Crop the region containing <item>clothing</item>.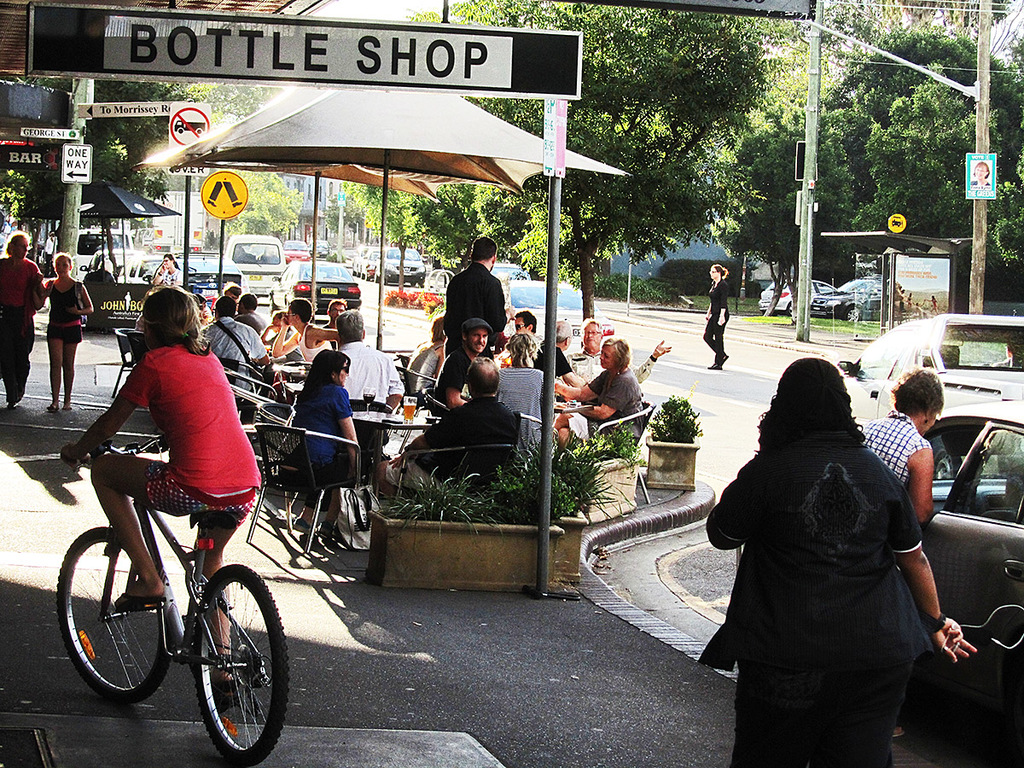
Crop region: 860/404/934/490.
